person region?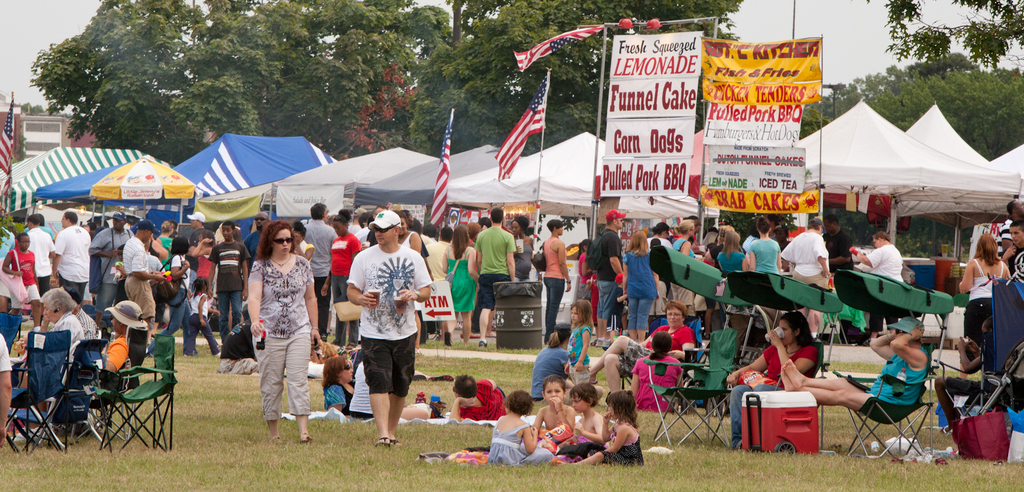
region(23, 215, 56, 281)
